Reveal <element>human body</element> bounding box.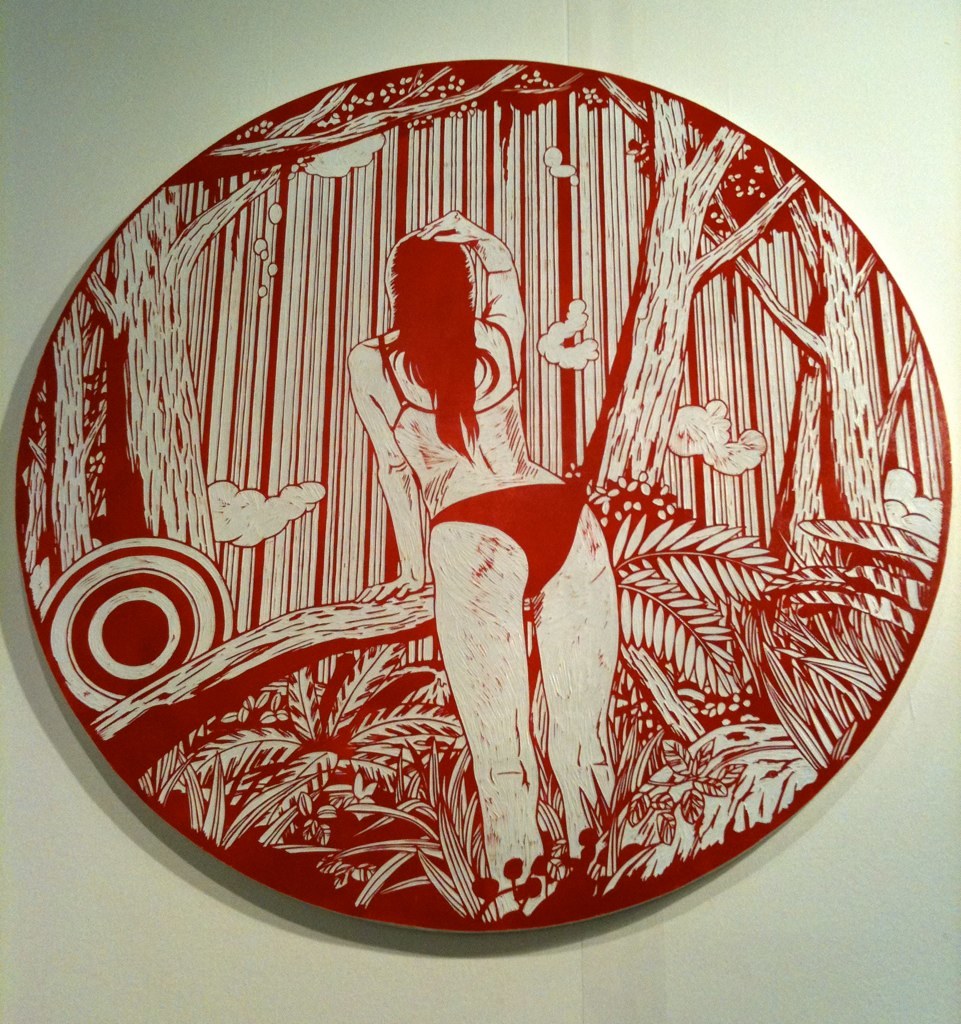
Revealed: box(349, 213, 615, 901).
